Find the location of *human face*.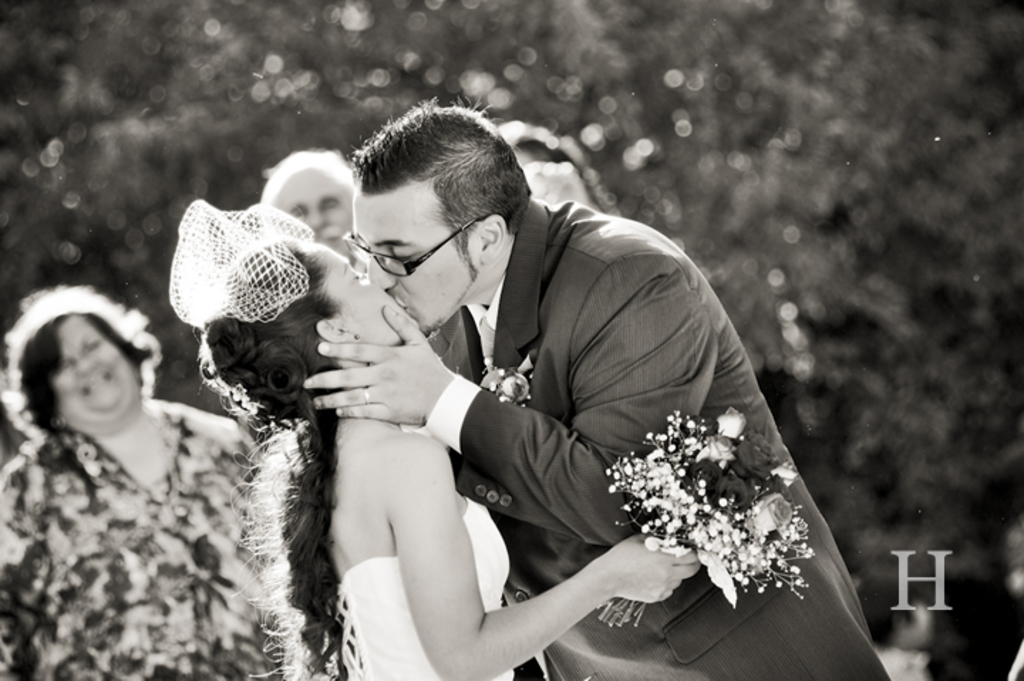
Location: (x1=353, y1=185, x2=478, y2=336).
